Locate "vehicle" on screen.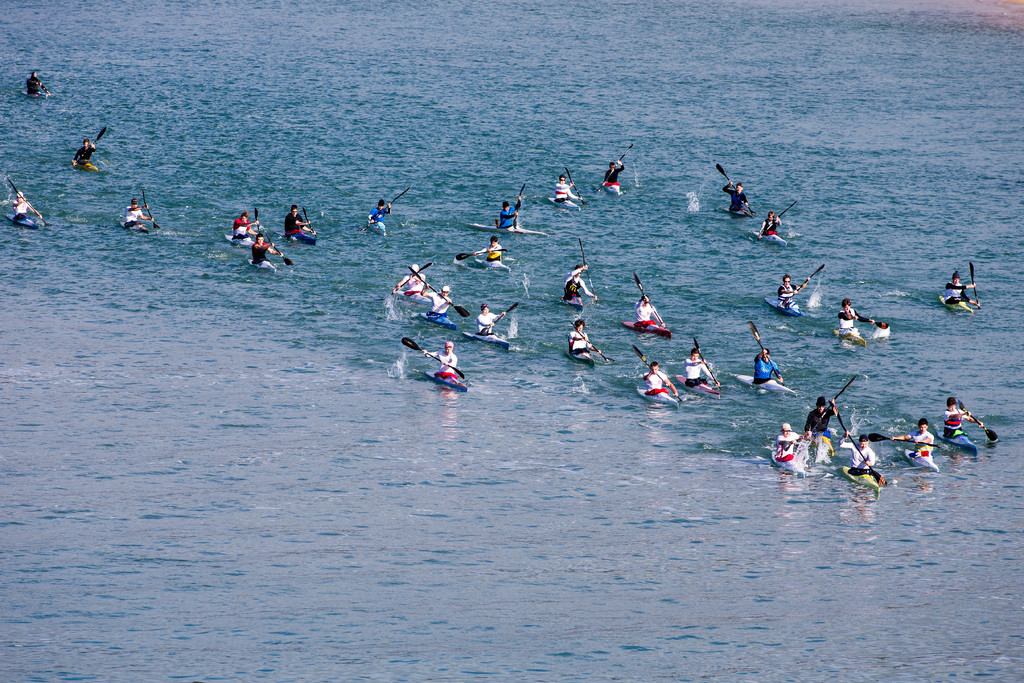
On screen at locate(365, 180, 412, 240).
